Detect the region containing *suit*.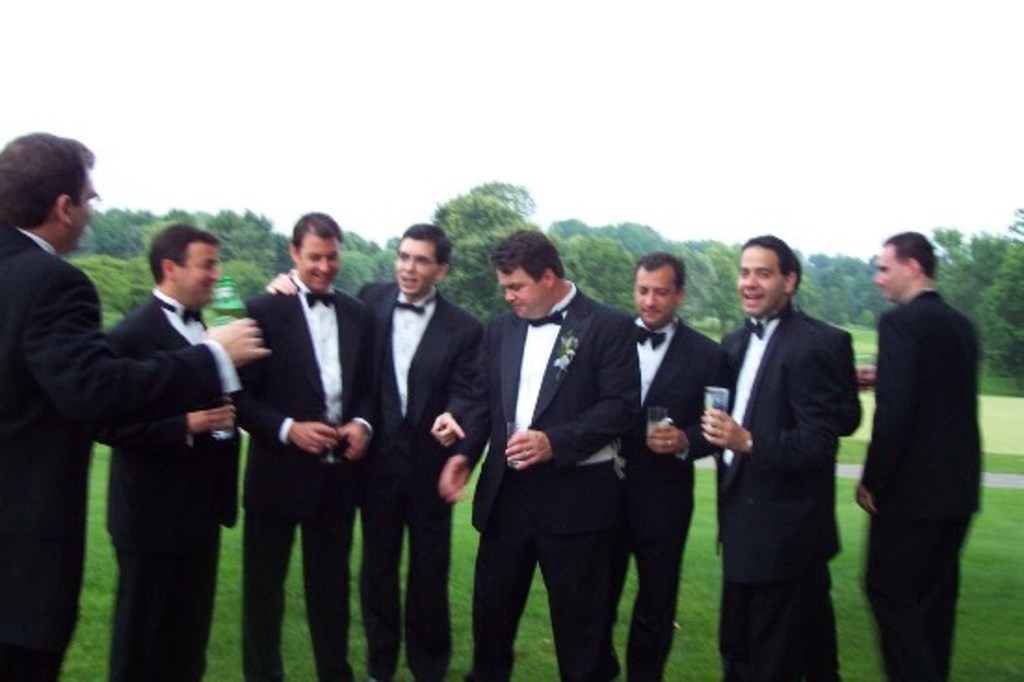
x1=623, y1=314, x2=742, y2=680.
